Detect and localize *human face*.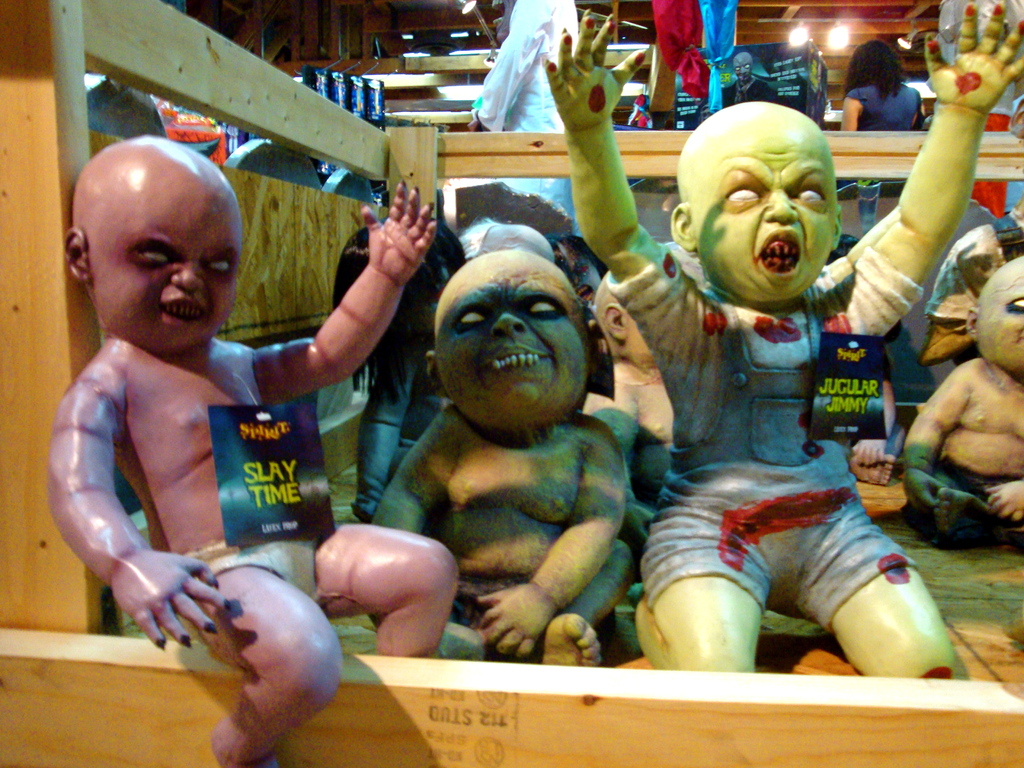
Localized at [left=97, top=189, right=246, bottom=343].
